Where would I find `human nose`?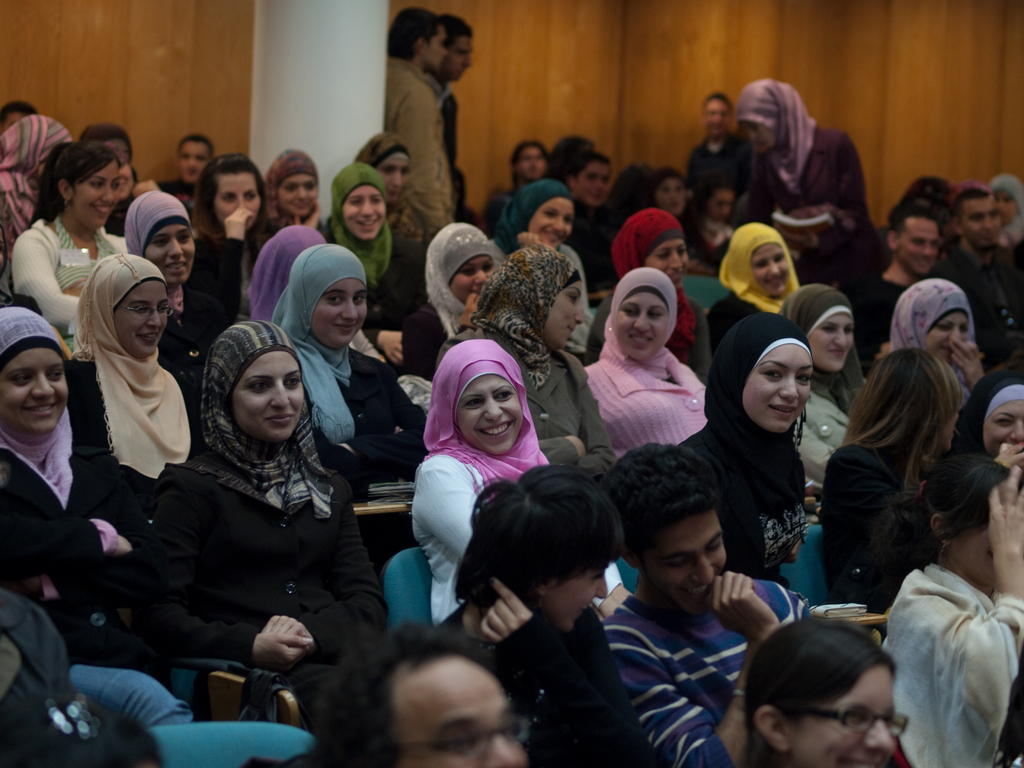
At [x1=463, y1=58, x2=470, y2=69].
